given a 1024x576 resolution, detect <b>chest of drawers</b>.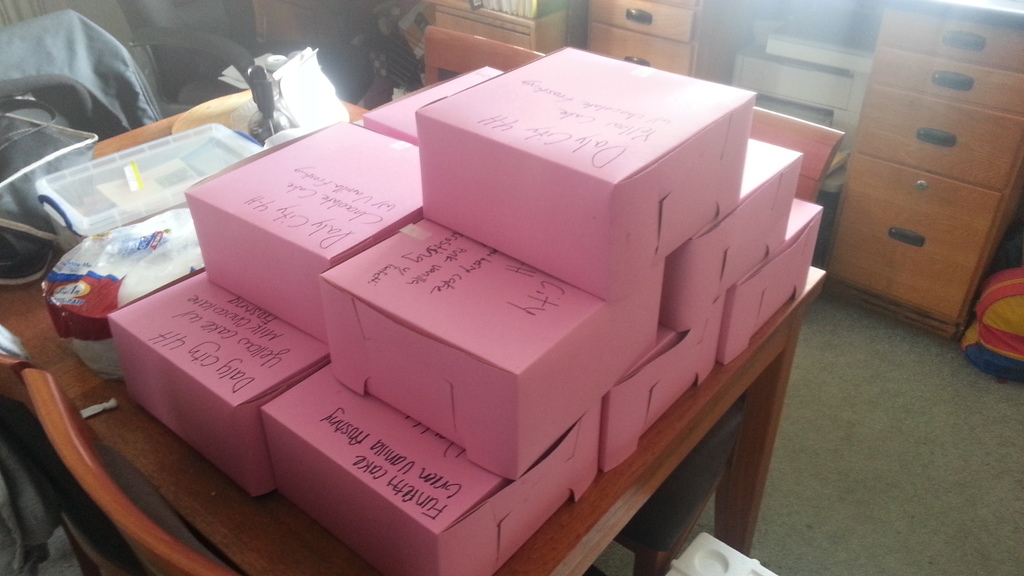
[left=820, top=2, right=1023, bottom=326].
